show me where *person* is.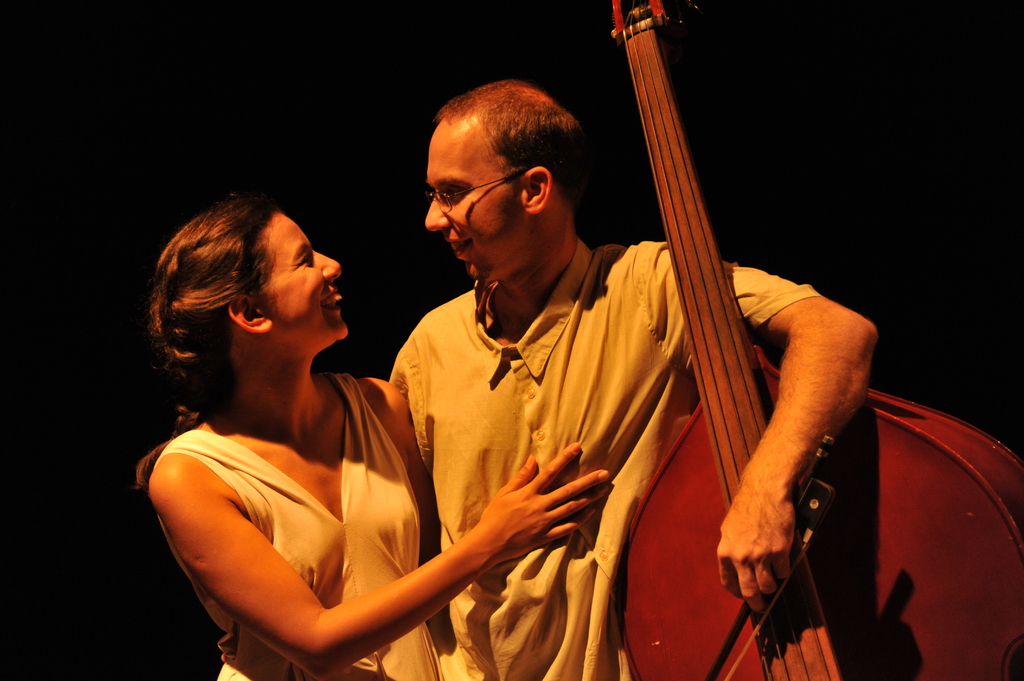
*person* is at rect(138, 196, 613, 680).
